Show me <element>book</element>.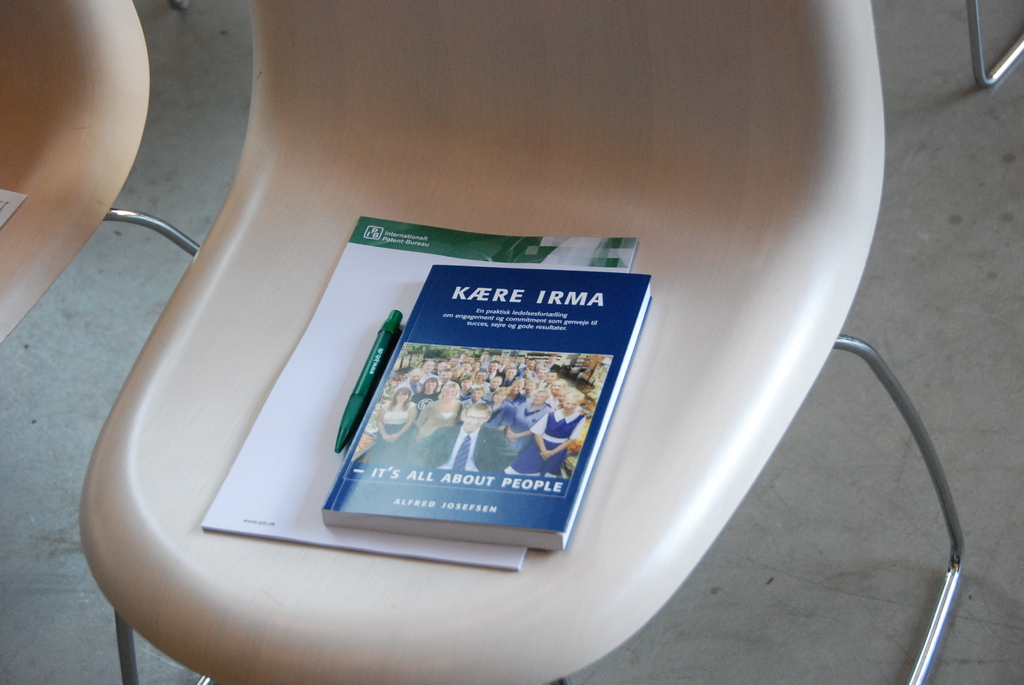
<element>book</element> is here: region(203, 211, 636, 569).
